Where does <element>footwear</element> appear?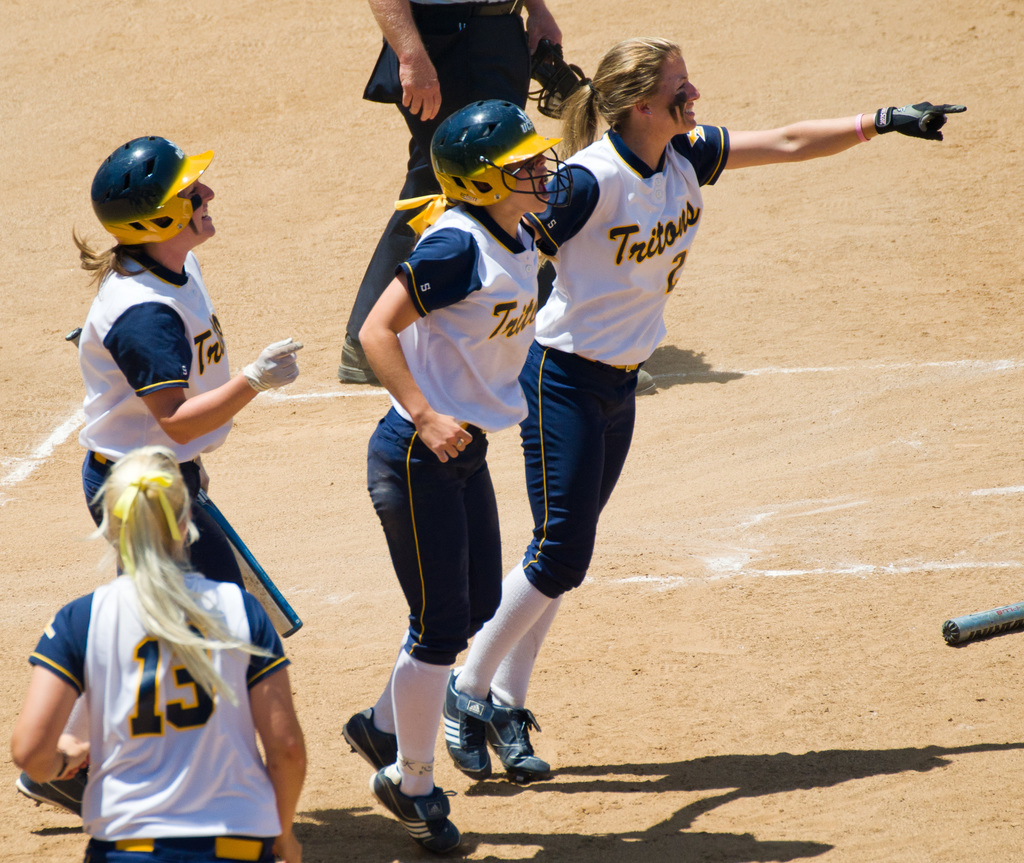
Appears at 483/692/560/790.
